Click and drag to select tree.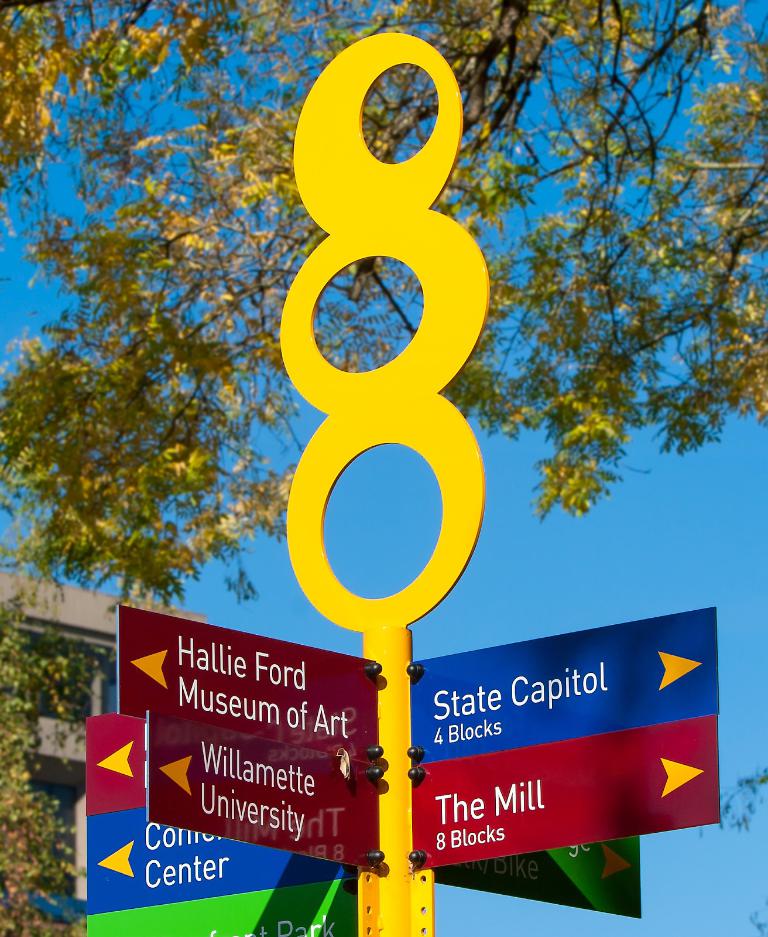
Selection: rect(0, 0, 767, 628).
